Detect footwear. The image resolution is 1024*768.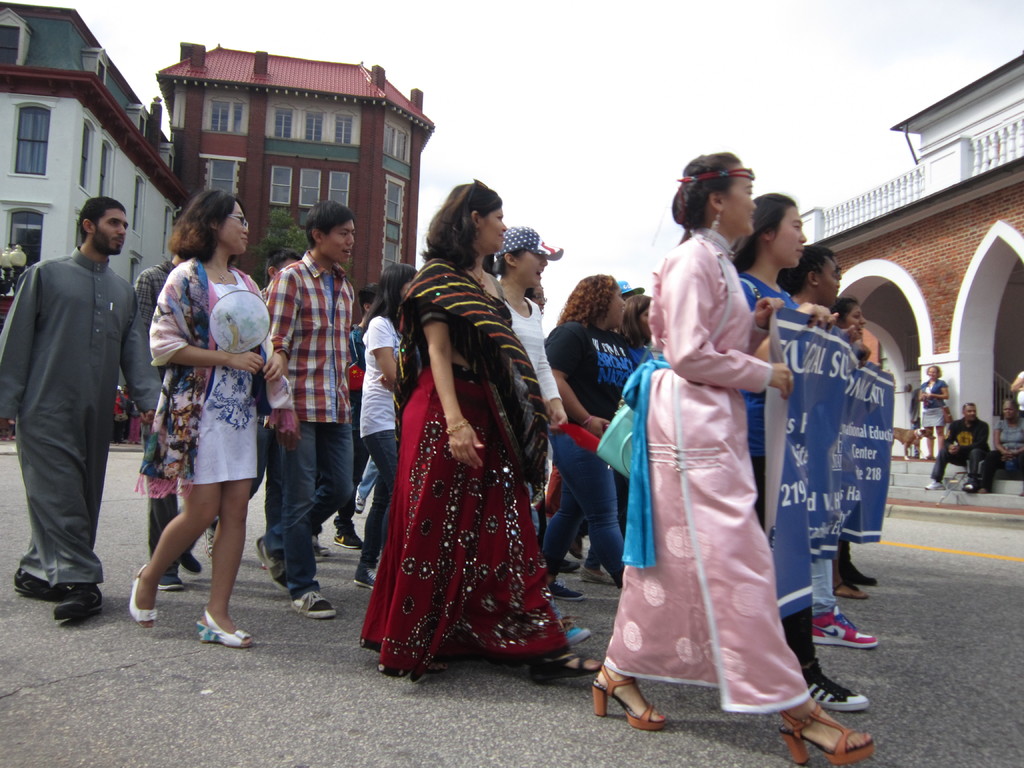
{"x1": 918, "y1": 477, "x2": 945, "y2": 491}.
